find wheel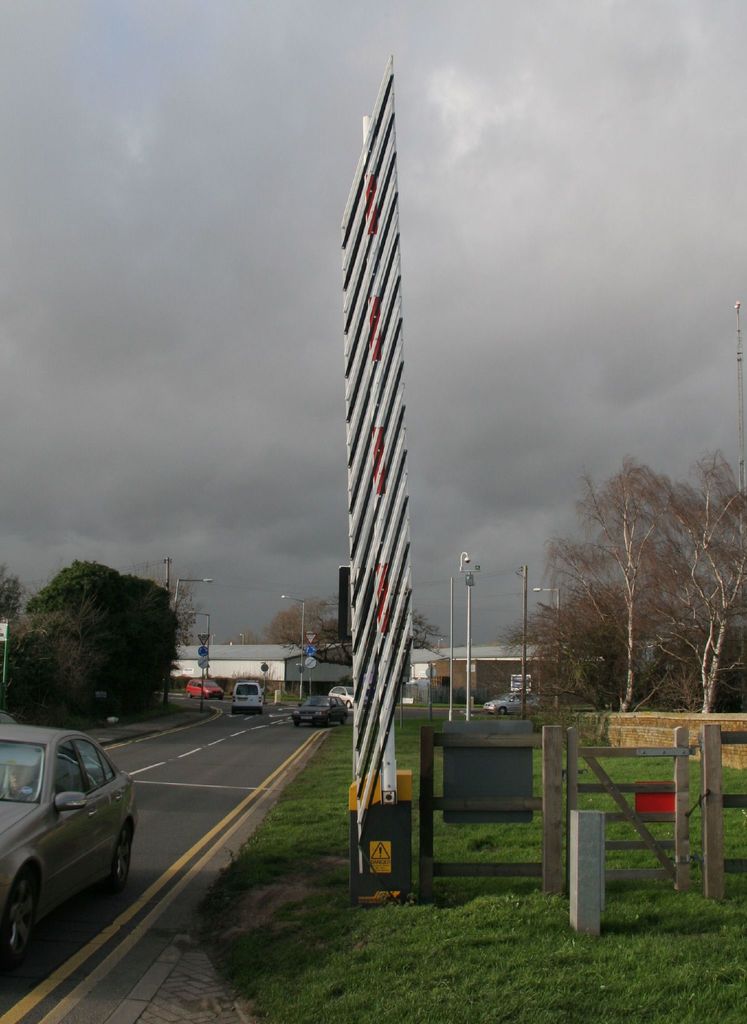
pyautogui.locateOnScreen(0, 872, 35, 966)
